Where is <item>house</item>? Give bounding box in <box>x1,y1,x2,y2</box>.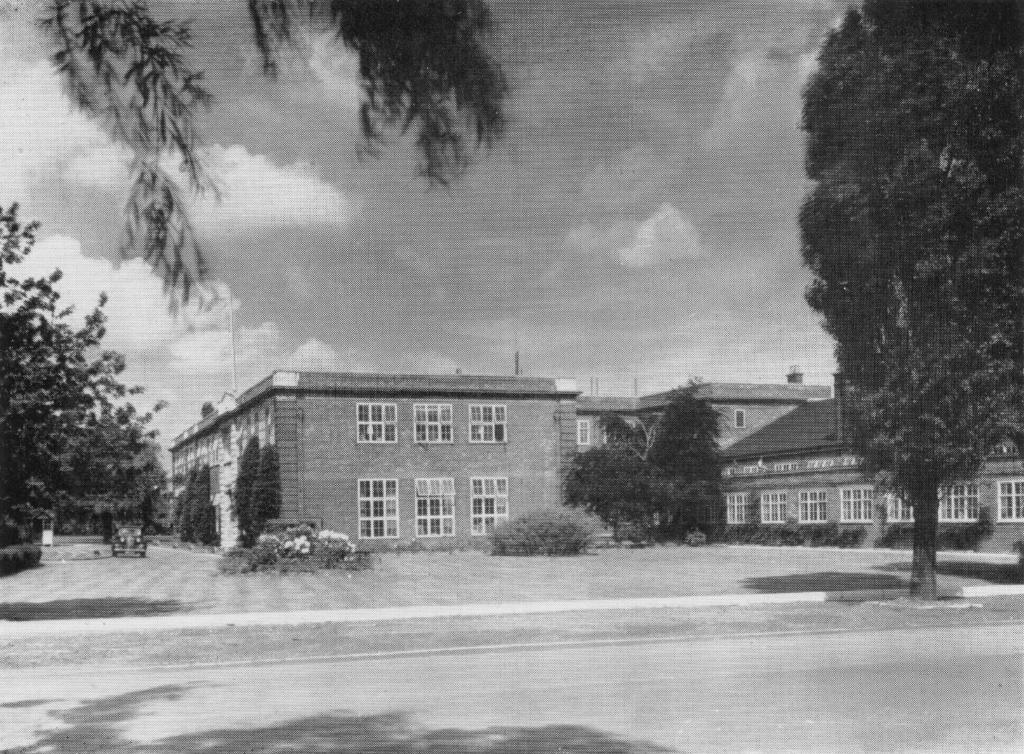
<box>579,387,834,467</box>.
